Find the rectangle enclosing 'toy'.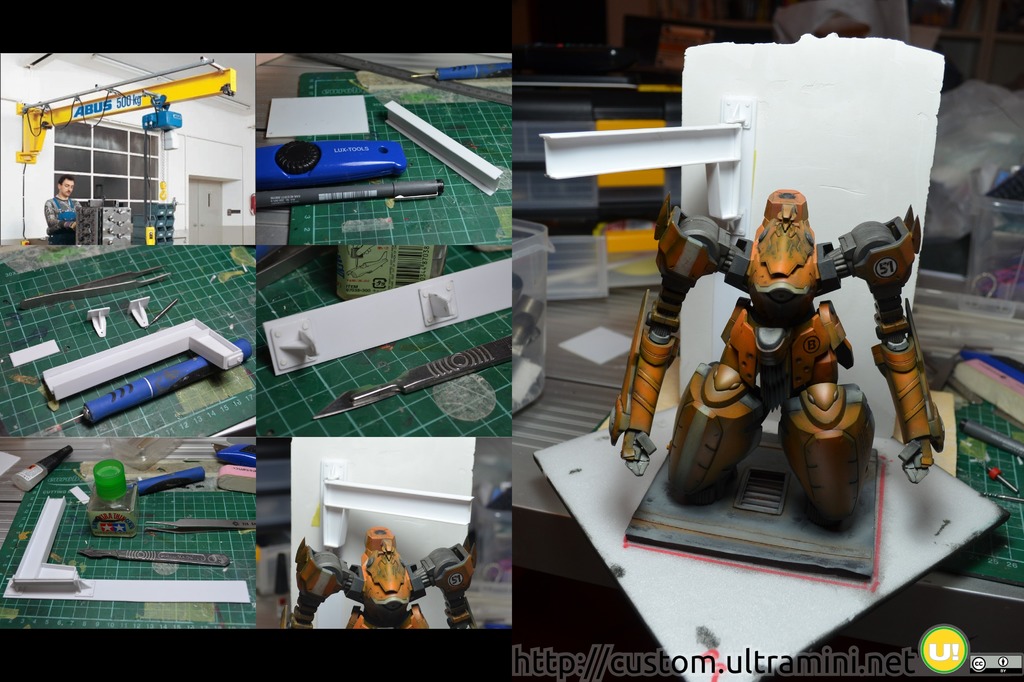
625,173,961,521.
